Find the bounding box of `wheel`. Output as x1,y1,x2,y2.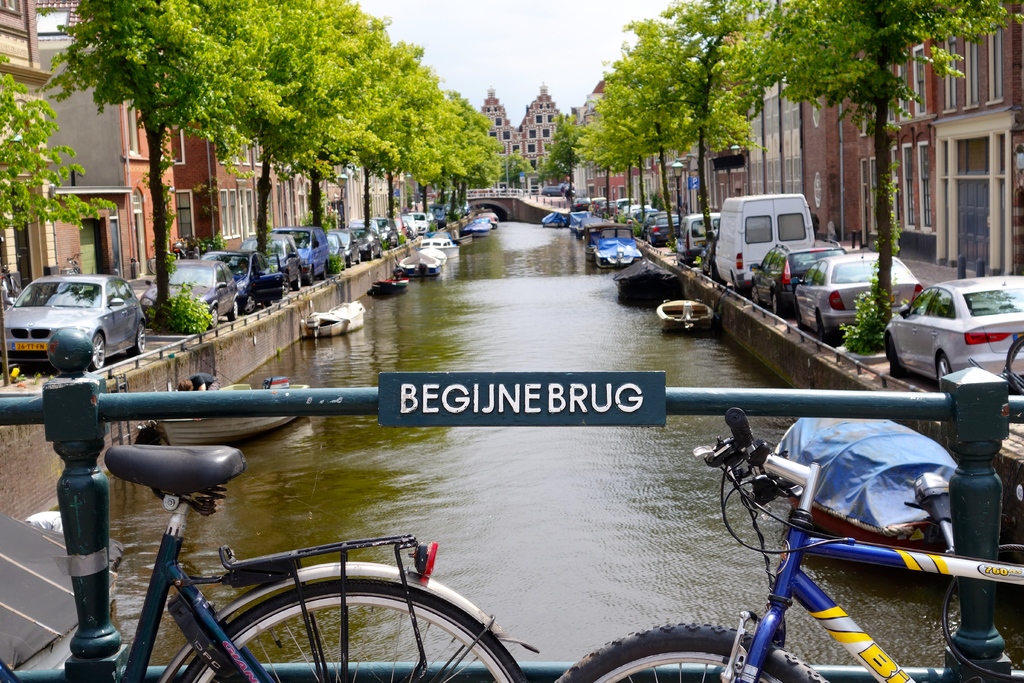
321,267,326,280.
